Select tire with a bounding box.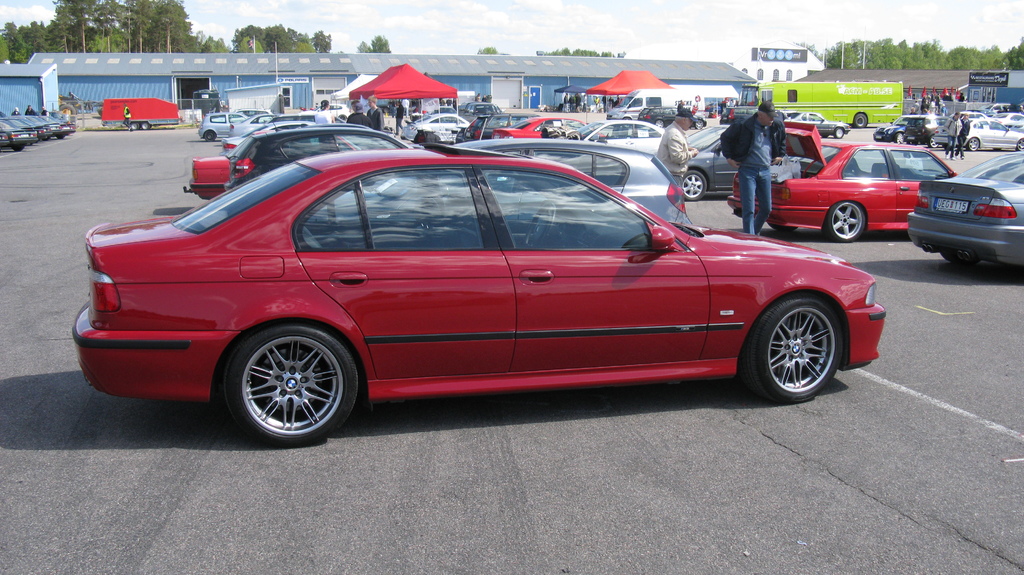
(left=694, top=117, right=706, bottom=132).
